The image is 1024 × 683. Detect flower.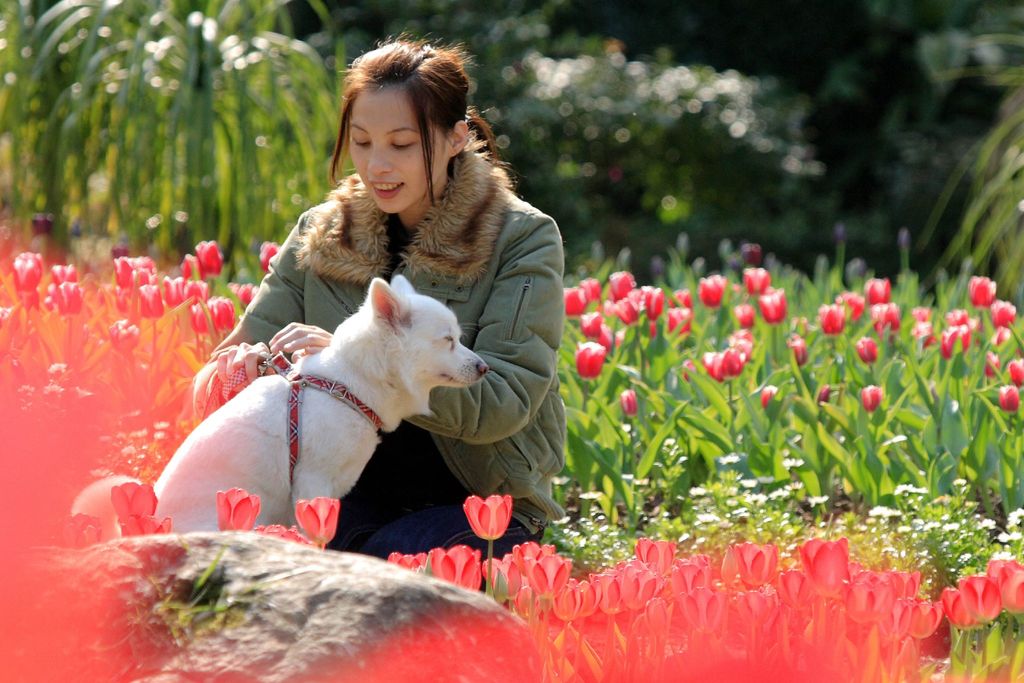
Detection: crop(577, 277, 600, 304).
